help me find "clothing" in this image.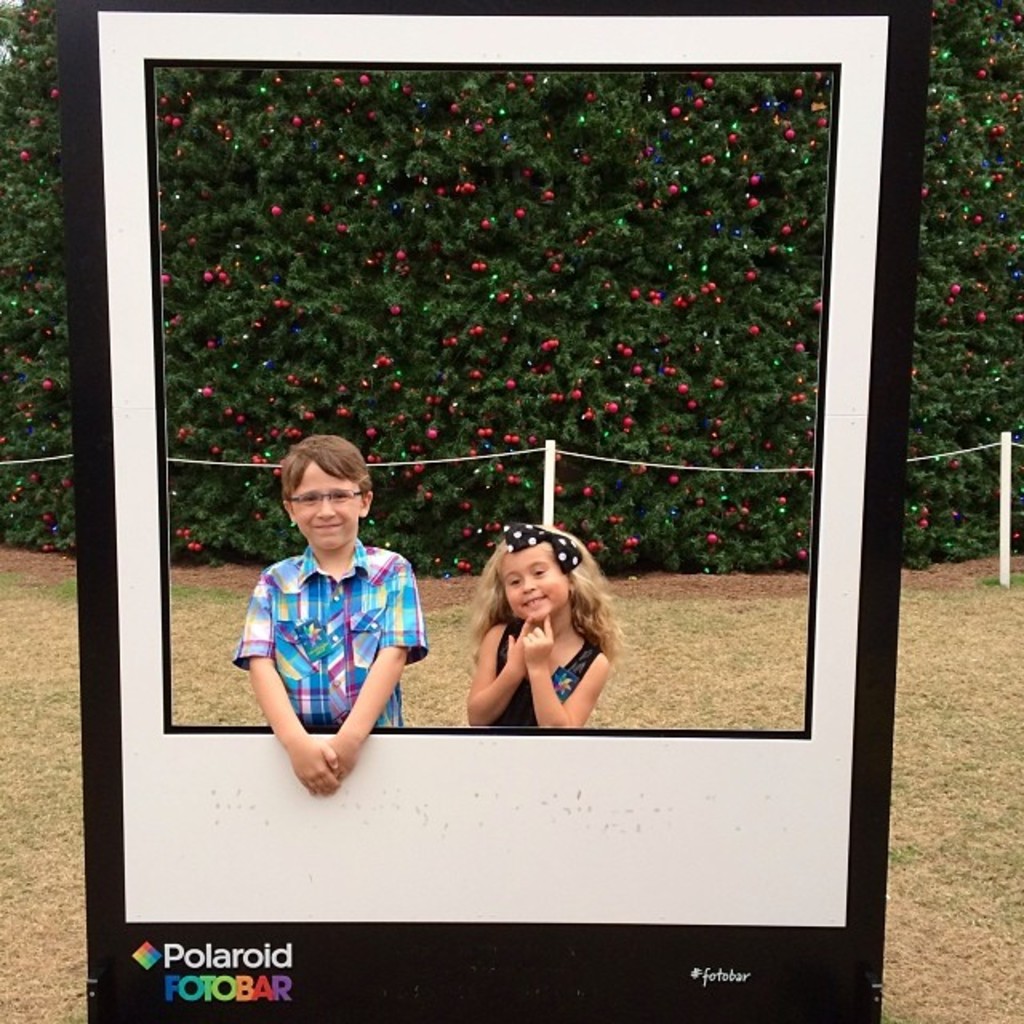
Found it: [x1=248, y1=528, x2=422, y2=784].
